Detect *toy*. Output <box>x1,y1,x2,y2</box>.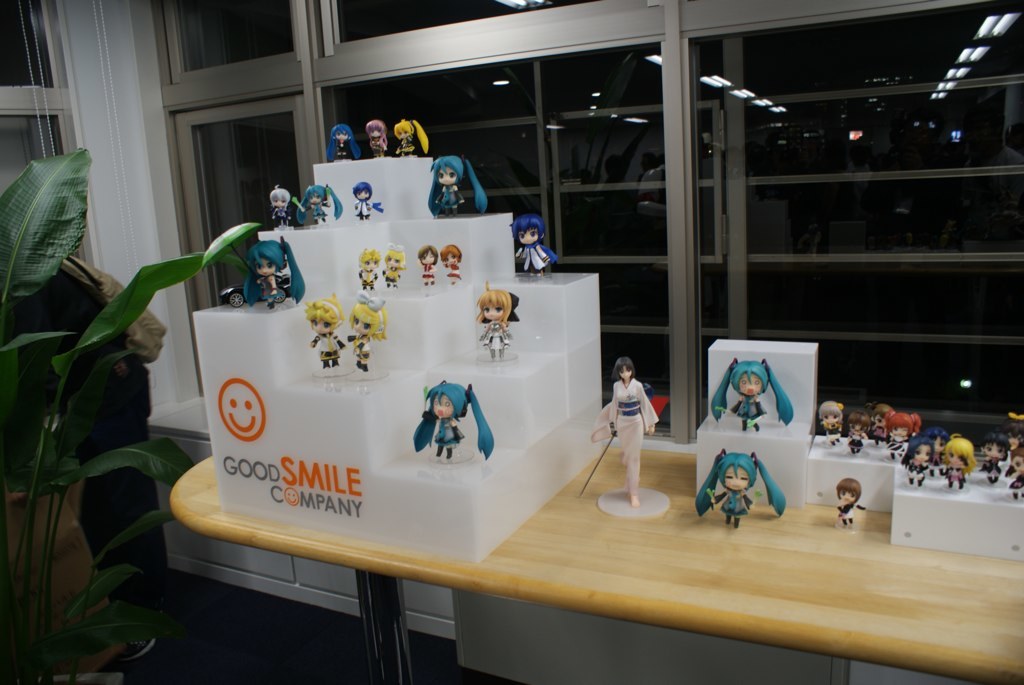
<box>383,254,402,282</box>.
